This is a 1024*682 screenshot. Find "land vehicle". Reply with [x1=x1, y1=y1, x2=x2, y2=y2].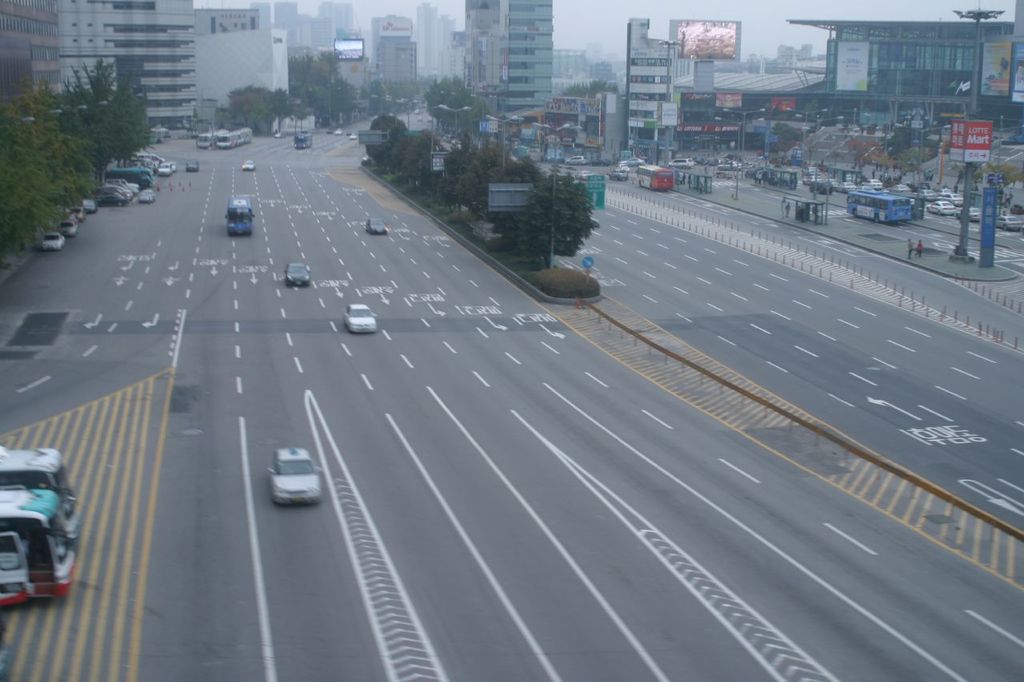
[x1=618, y1=154, x2=648, y2=168].
